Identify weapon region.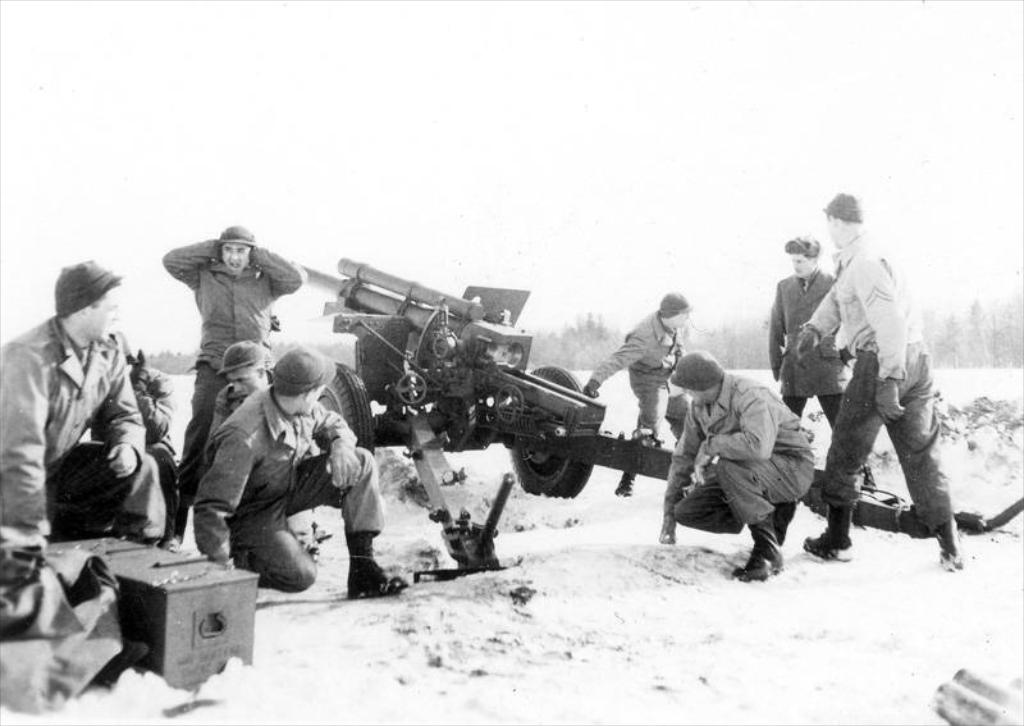
Region: [left=275, top=232, right=666, bottom=544].
